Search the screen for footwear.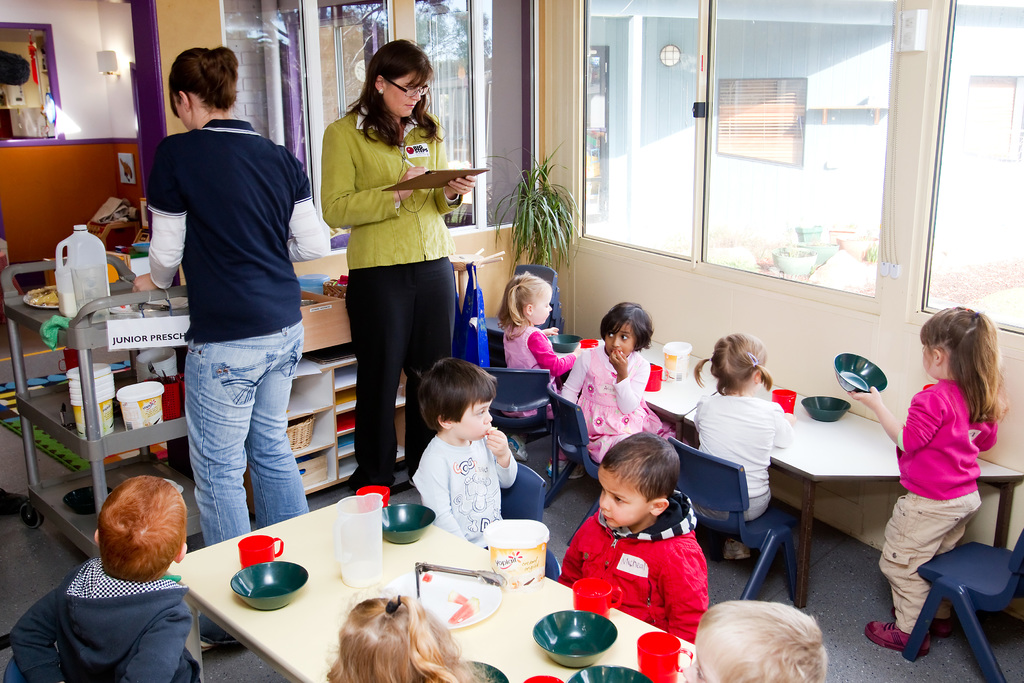
Found at 724, 540, 755, 559.
